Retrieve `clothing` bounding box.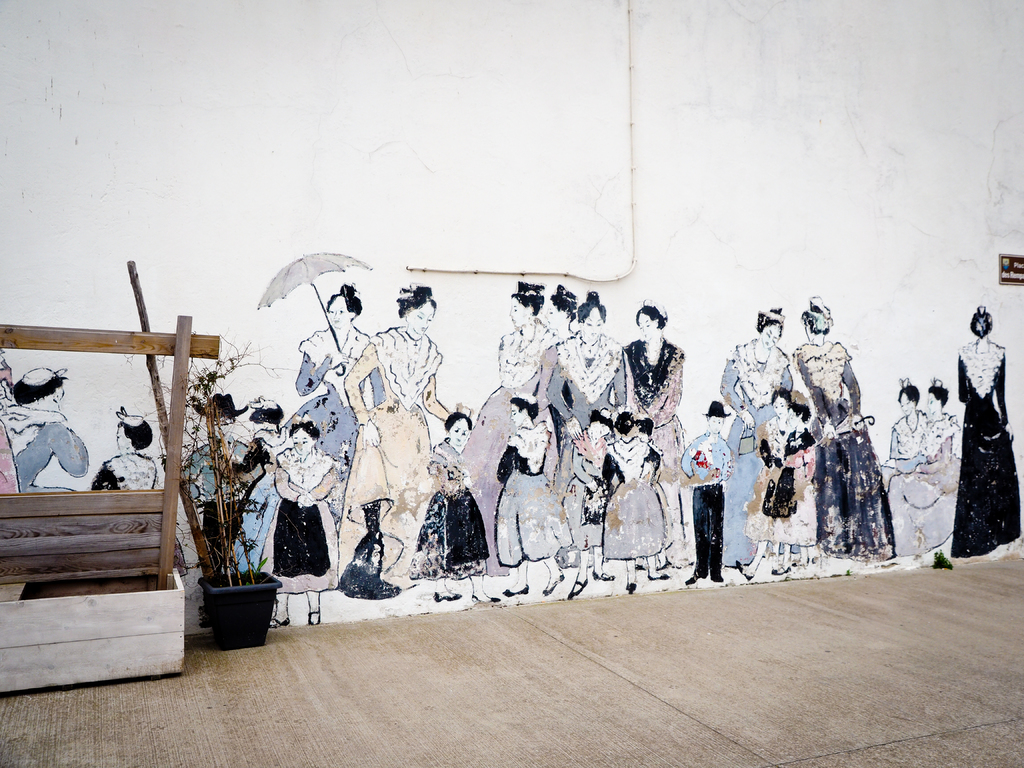
Bounding box: 0/402/91/495.
